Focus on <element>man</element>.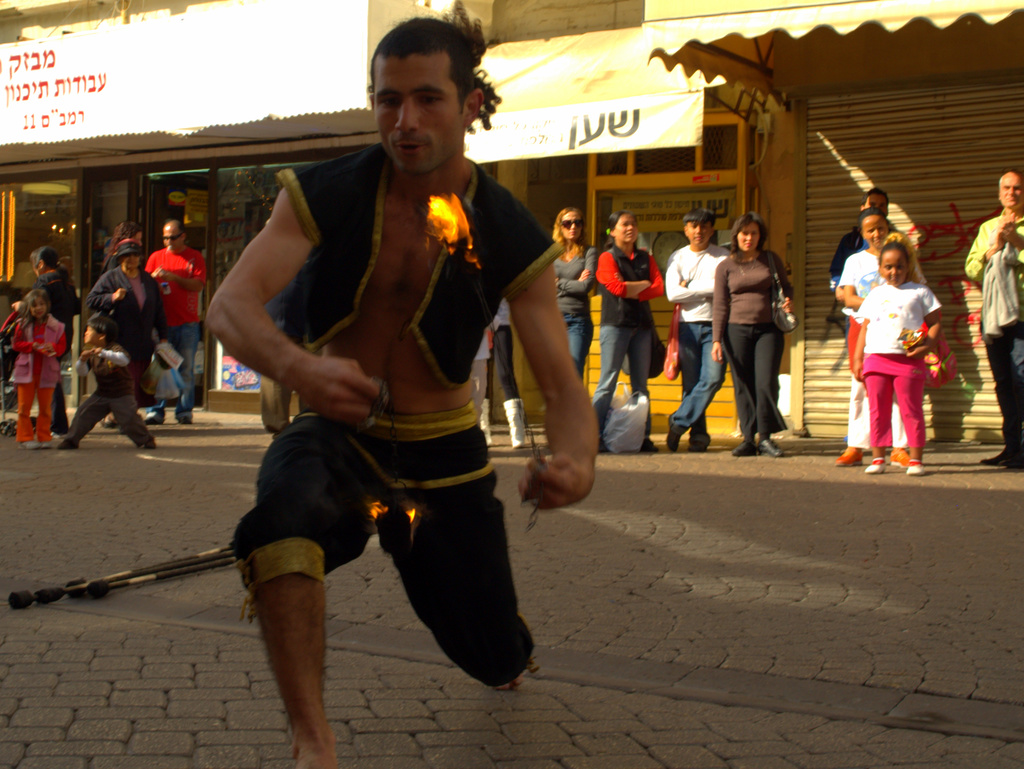
Focused at Rect(195, 52, 578, 728).
